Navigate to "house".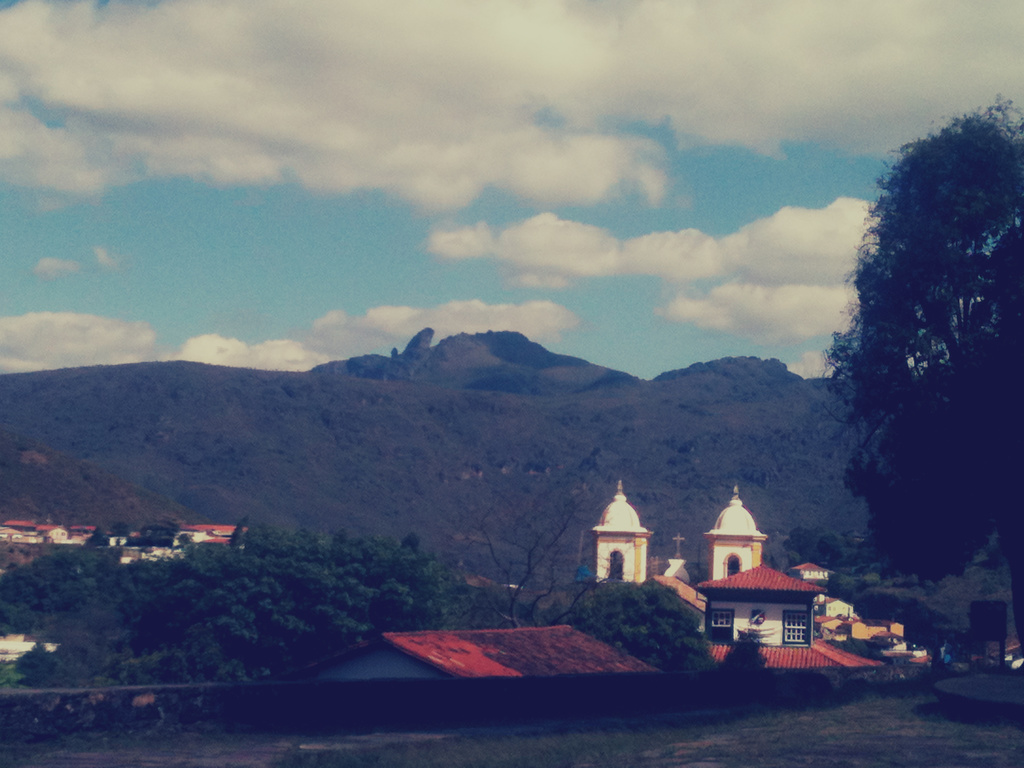
Navigation target: (x1=970, y1=601, x2=1011, y2=666).
